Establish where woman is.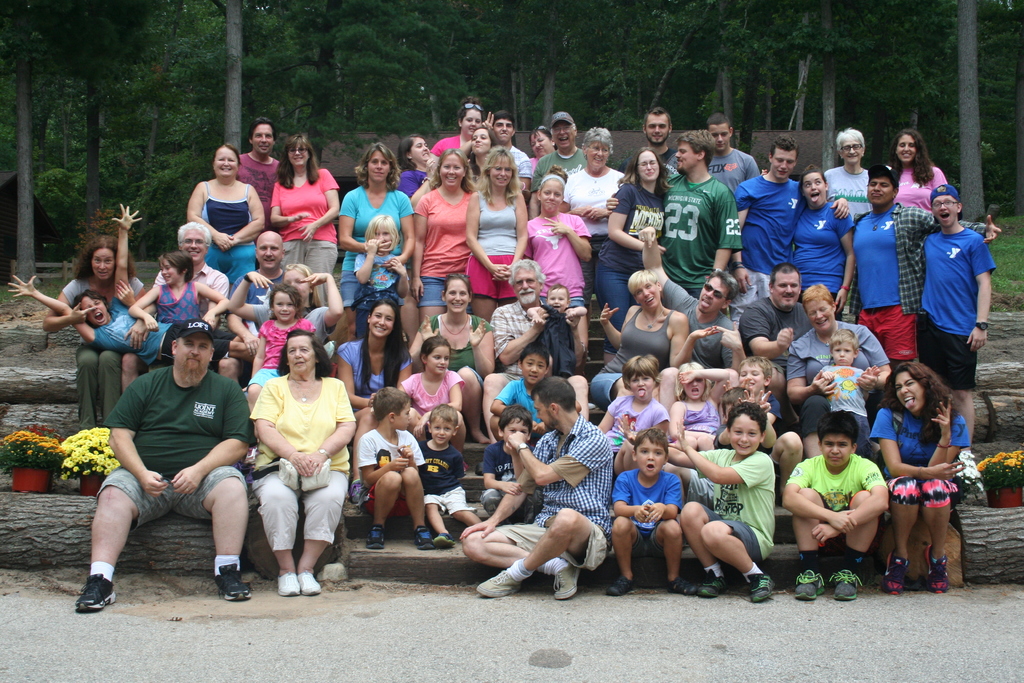
Established at Rect(463, 145, 526, 328).
